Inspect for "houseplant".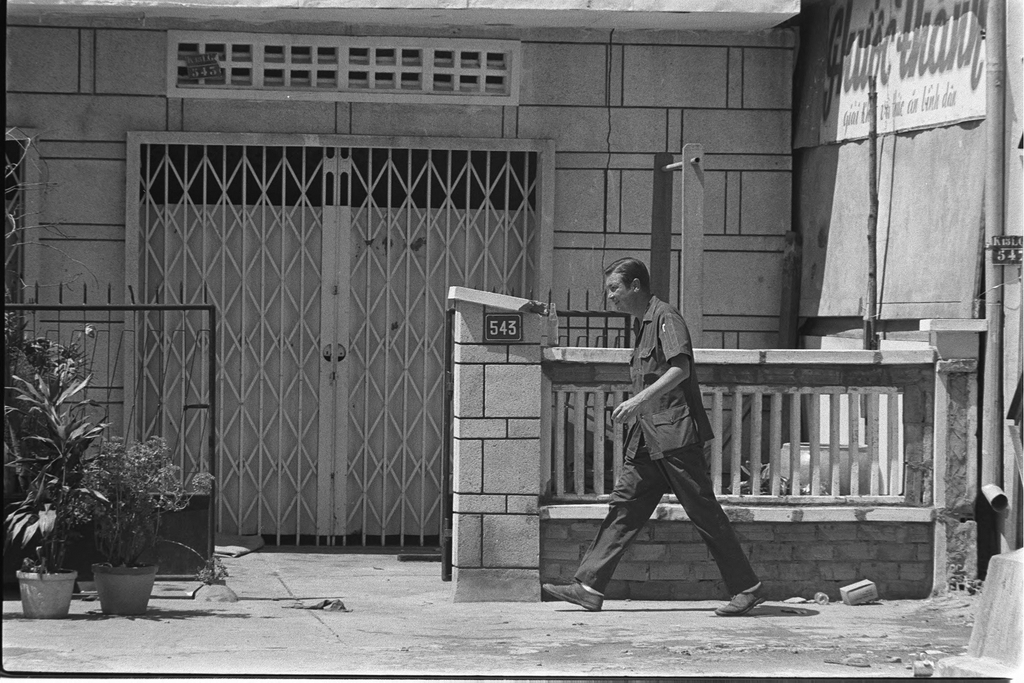
Inspection: bbox=(0, 368, 116, 623).
